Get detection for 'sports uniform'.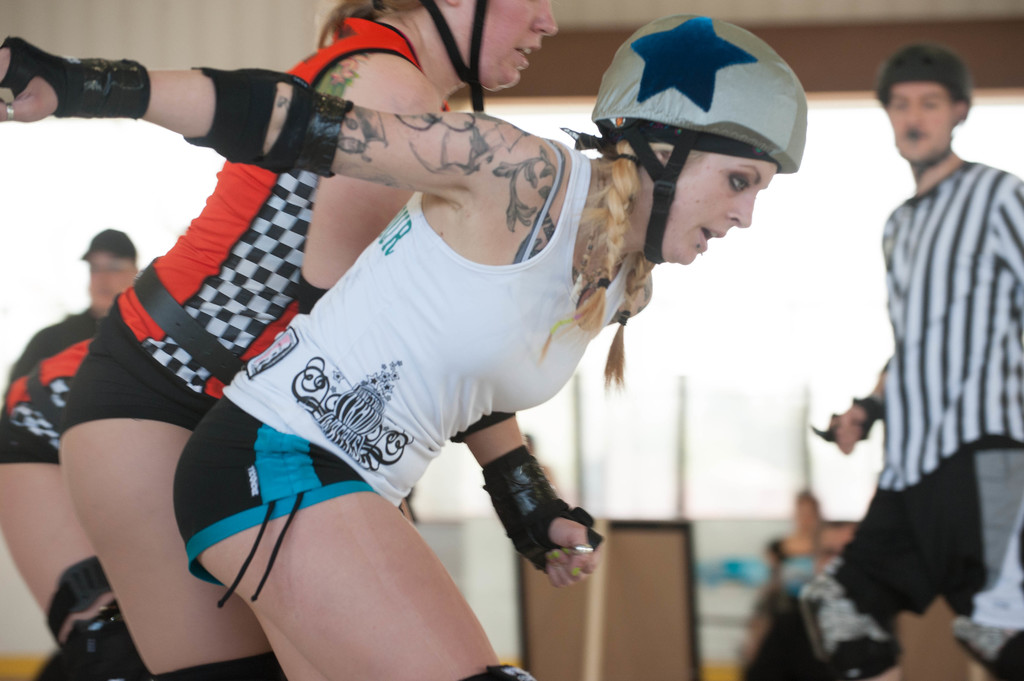
Detection: (51, 11, 465, 435).
